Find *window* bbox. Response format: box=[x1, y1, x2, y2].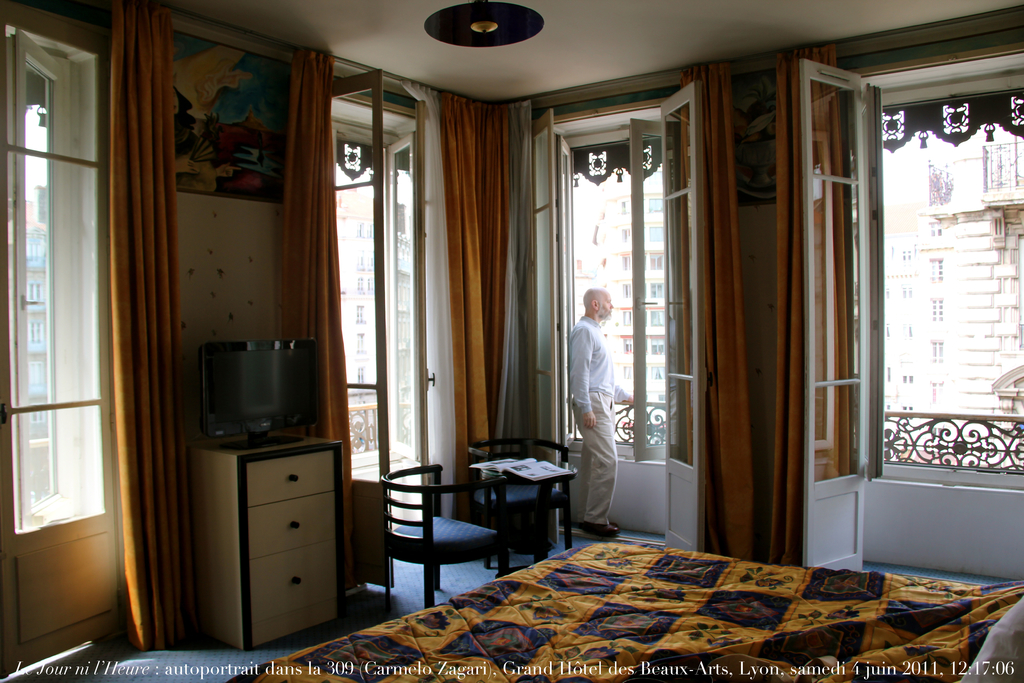
box=[649, 336, 666, 358].
